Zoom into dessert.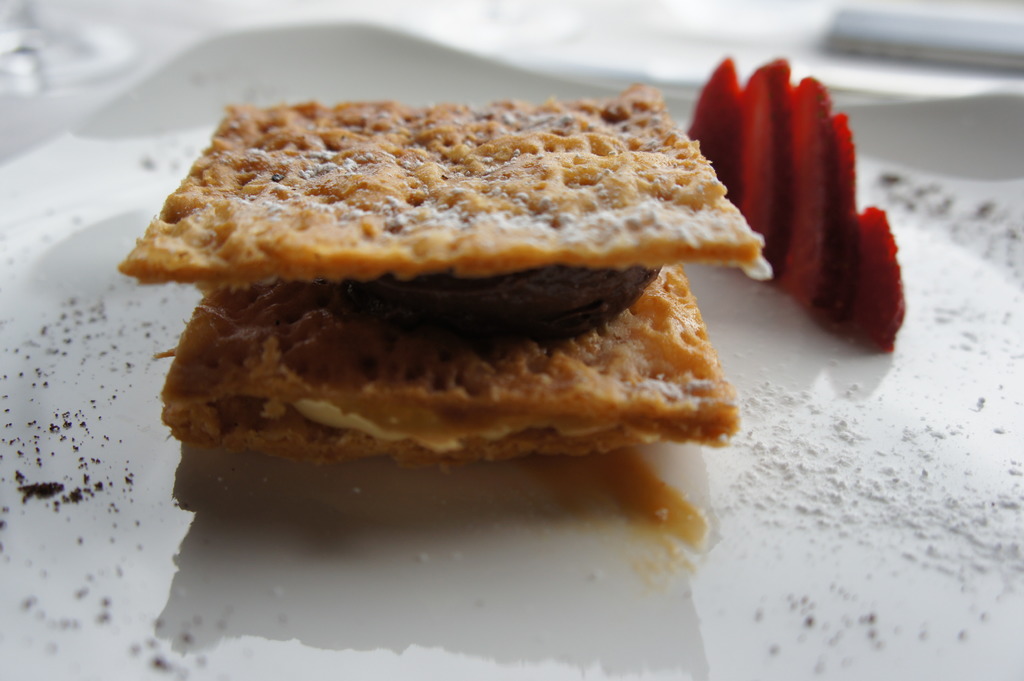
Zoom target: {"x1": 116, "y1": 88, "x2": 774, "y2": 556}.
